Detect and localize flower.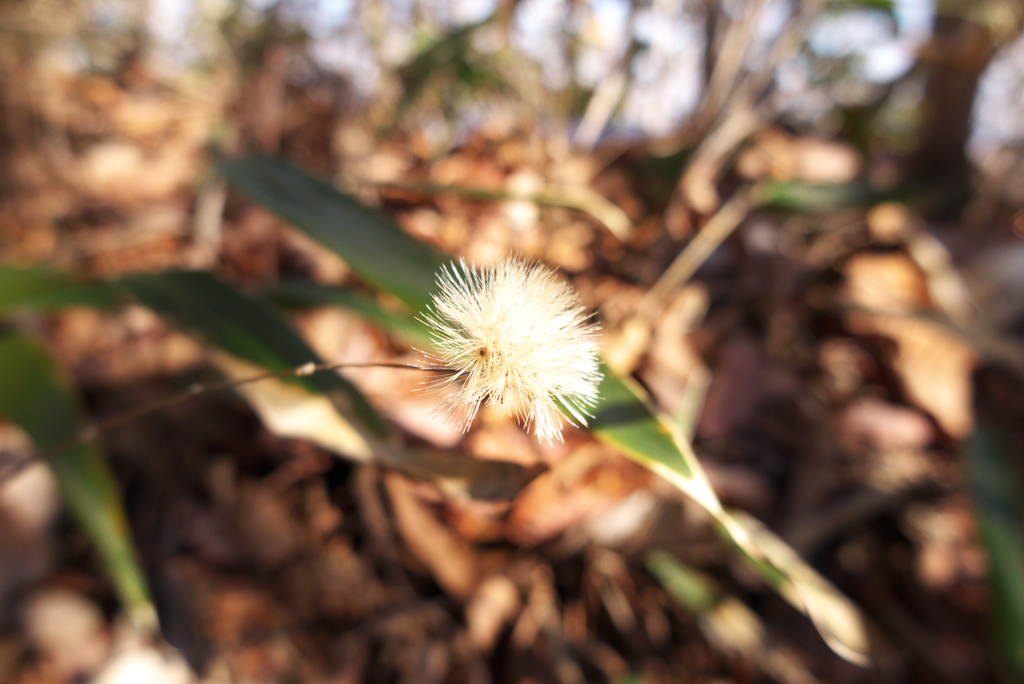
Localized at [392,250,611,449].
